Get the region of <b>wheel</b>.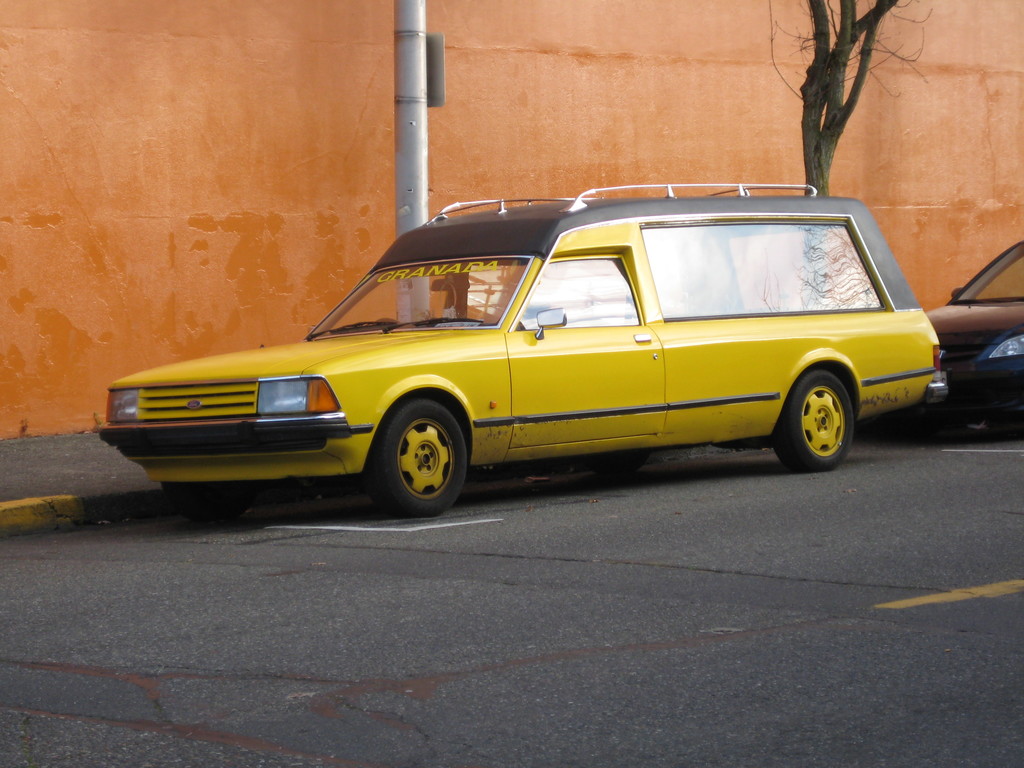
<region>372, 401, 465, 502</region>.
